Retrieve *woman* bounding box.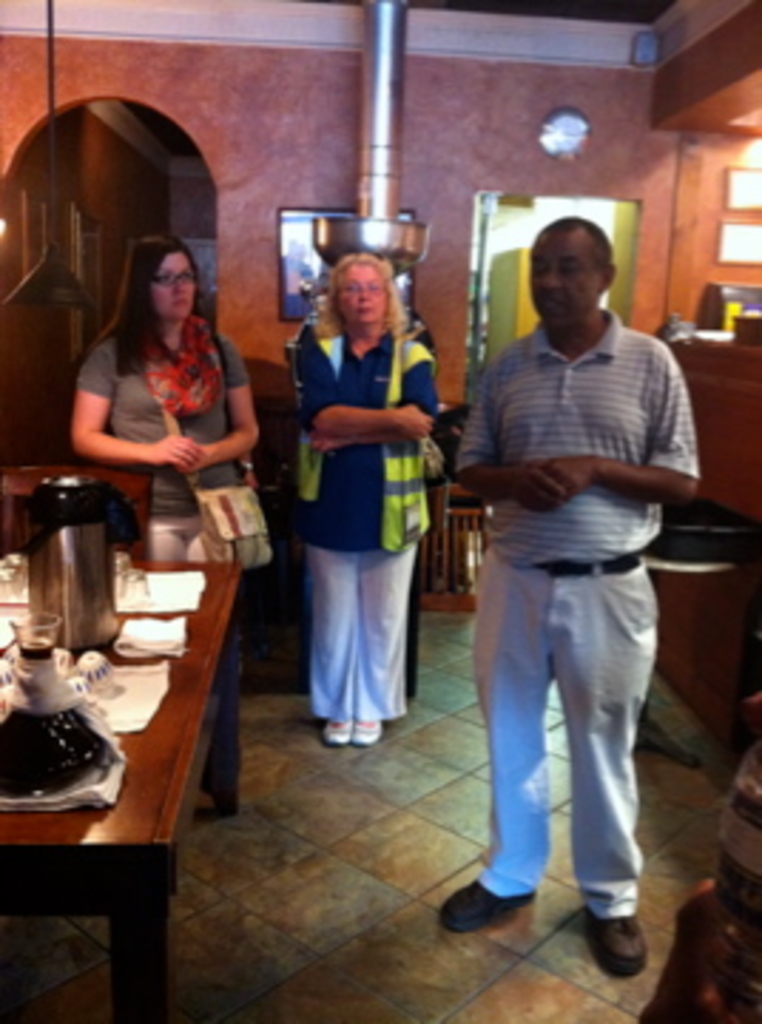
Bounding box: <bbox>273, 228, 449, 742</bbox>.
